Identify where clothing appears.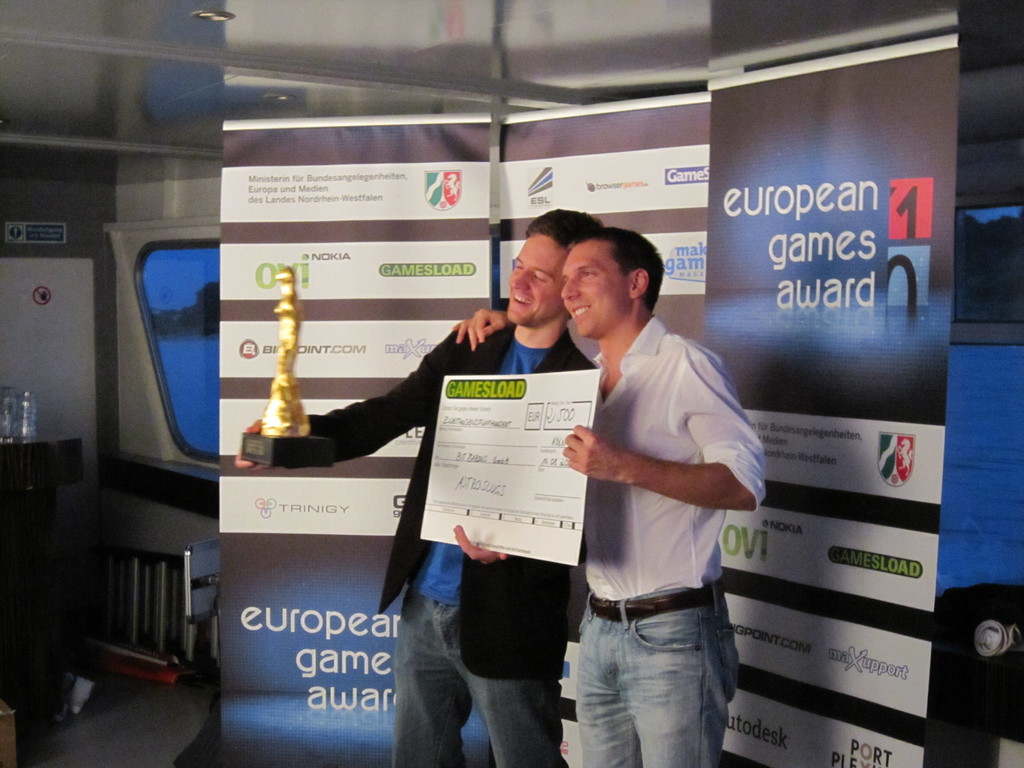
Appears at l=552, t=270, r=757, b=707.
